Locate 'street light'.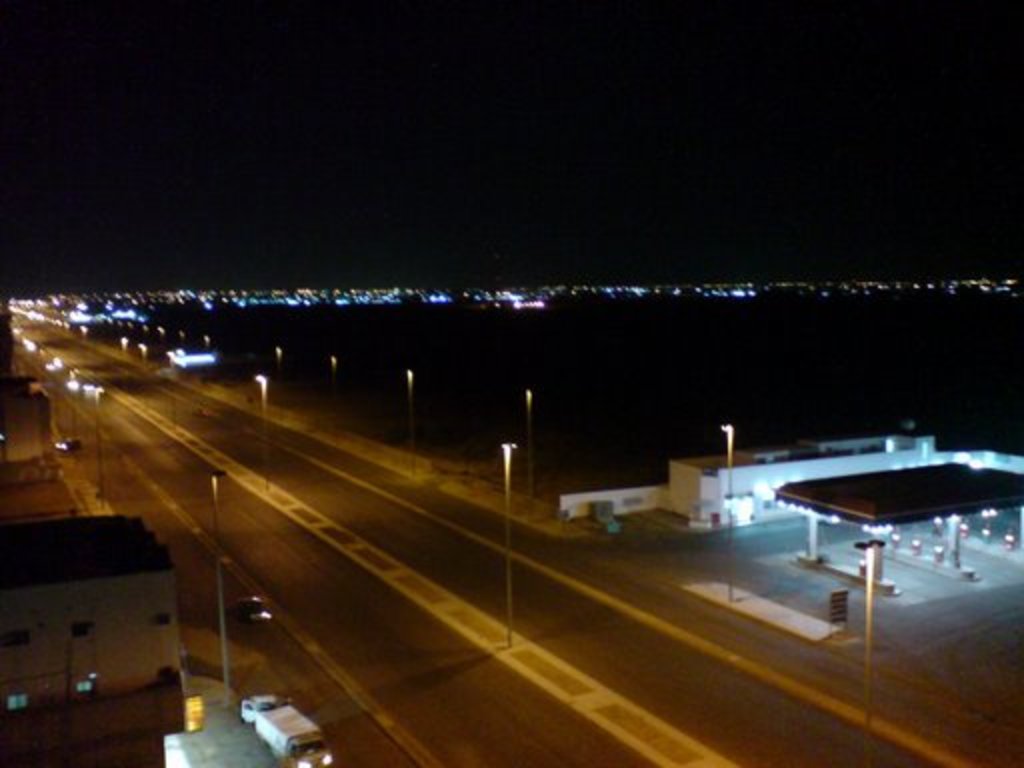
Bounding box: (left=404, top=362, right=416, bottom=448).
